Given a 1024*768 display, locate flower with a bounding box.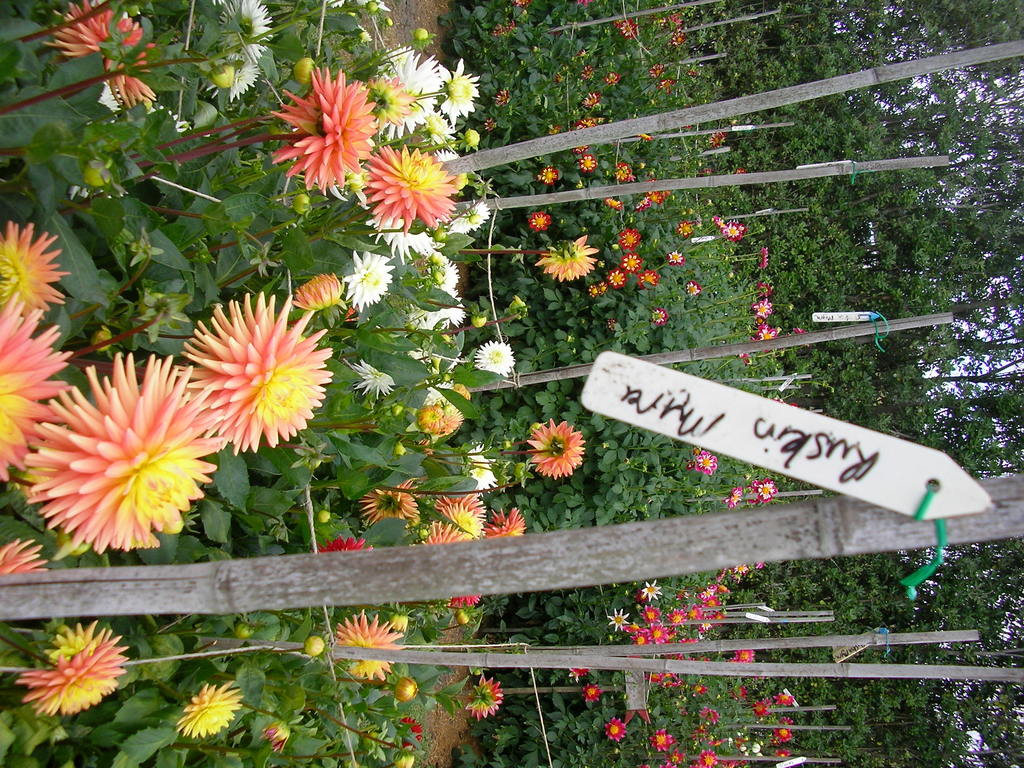
Located: [582,63,593,81].
